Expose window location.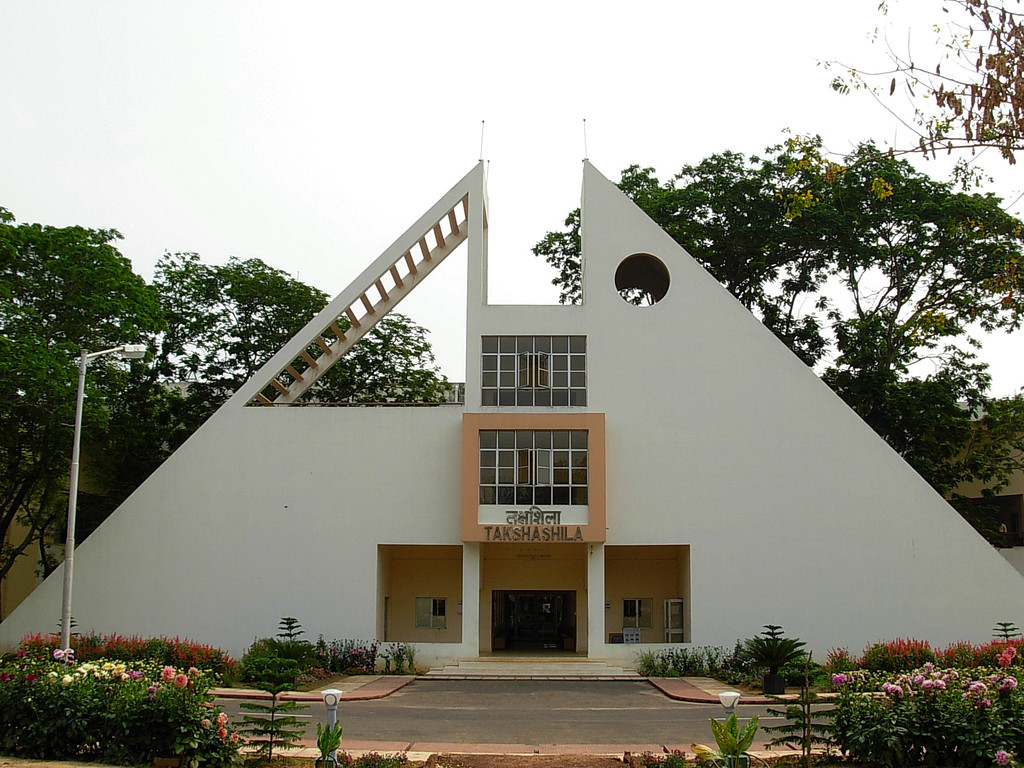
Exposed at x1=470, y1=333, x2=588, y2=415.
